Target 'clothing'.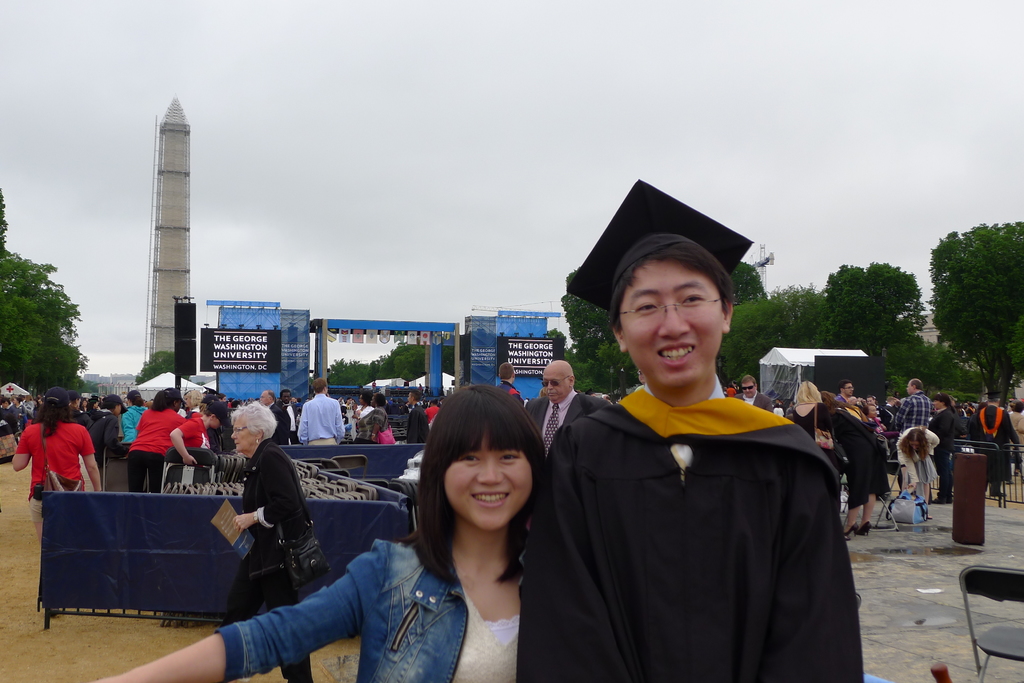
Target region: region(364, 411, 390, 438).
